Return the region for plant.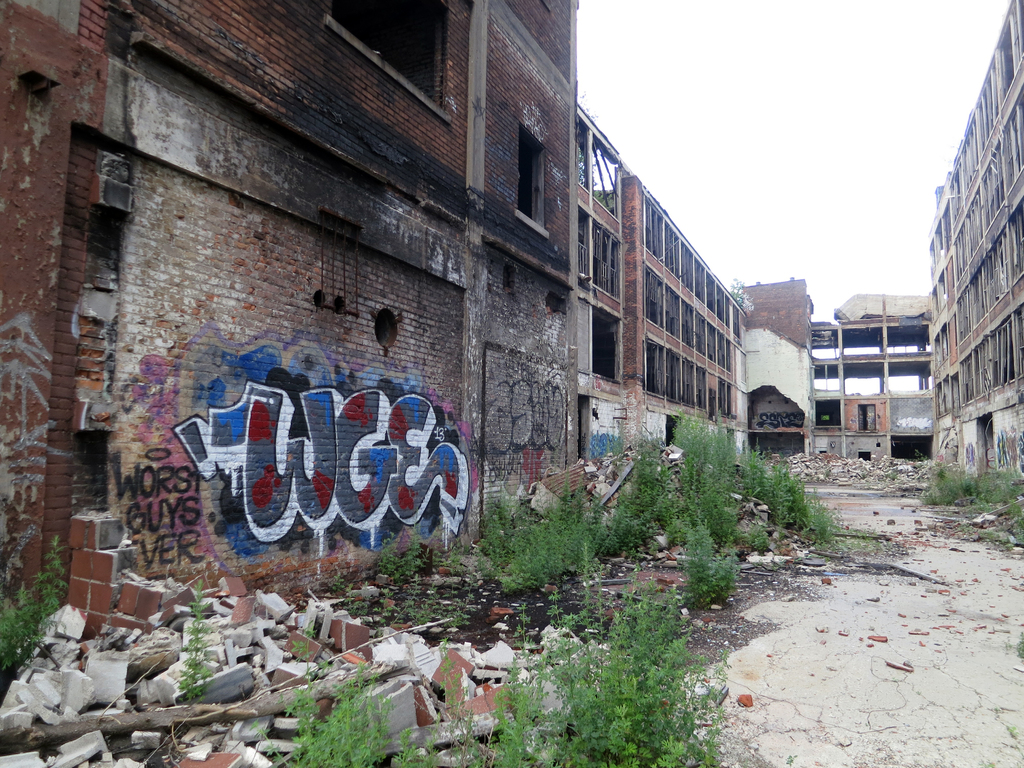
x1=1016, y1=630, x2=1023, y2=660.
